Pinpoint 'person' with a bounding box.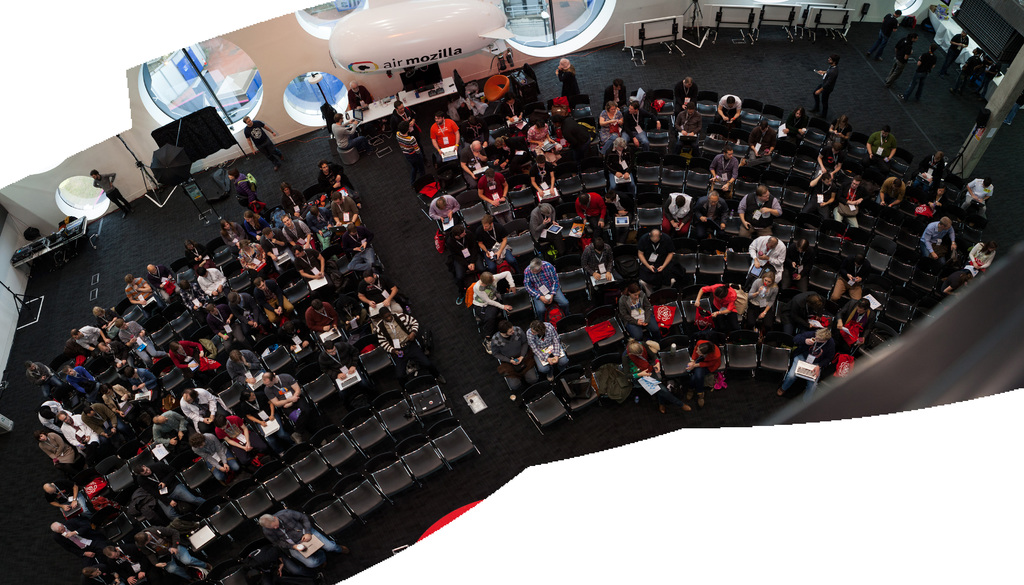
Rect(81, 565, 124, 584).
